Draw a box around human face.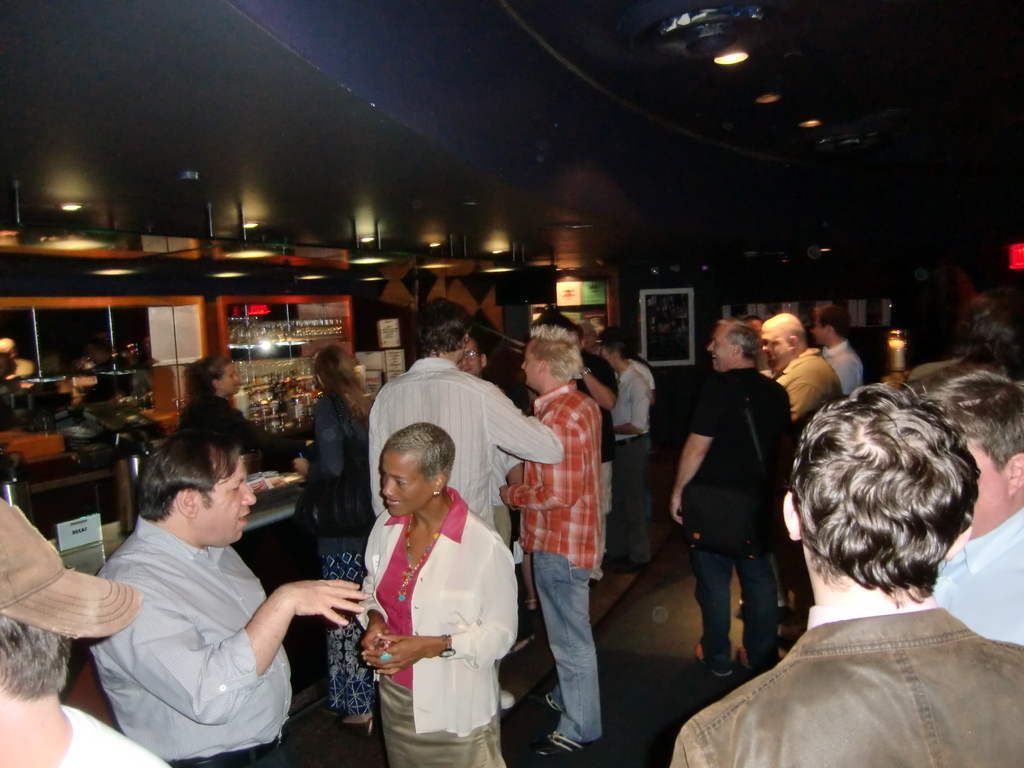
(221, 364, 241, 395).
